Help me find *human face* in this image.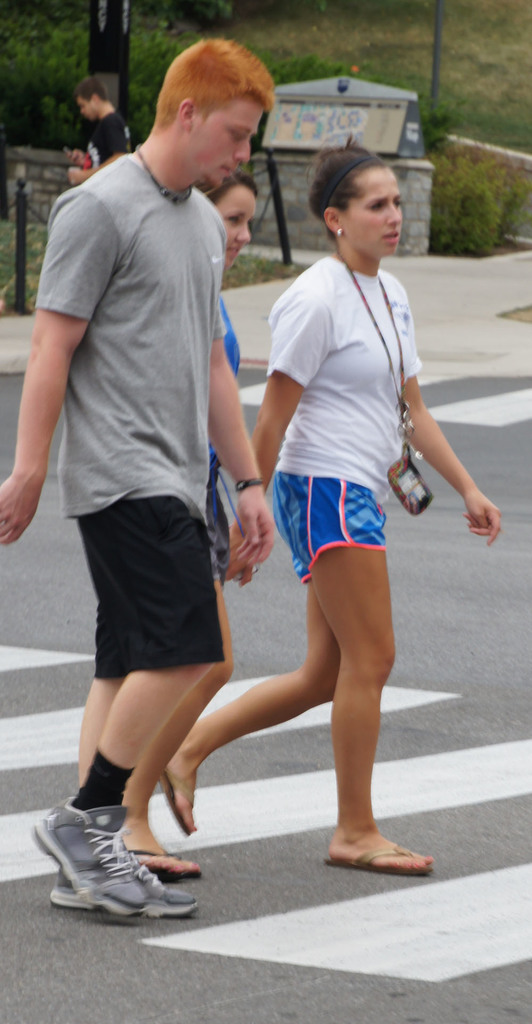
Found it: (x1=74, y1=92, x2=96, y2=116).
